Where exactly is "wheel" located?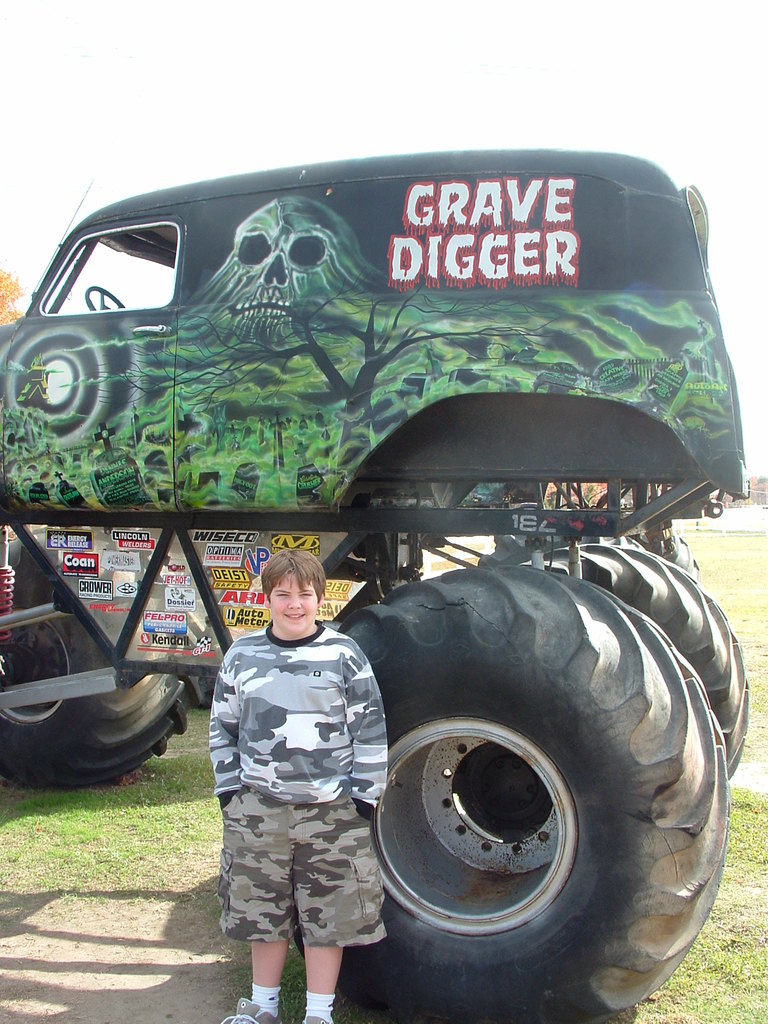
Its bounding box is bbox=[86, 284, 125, 308].
